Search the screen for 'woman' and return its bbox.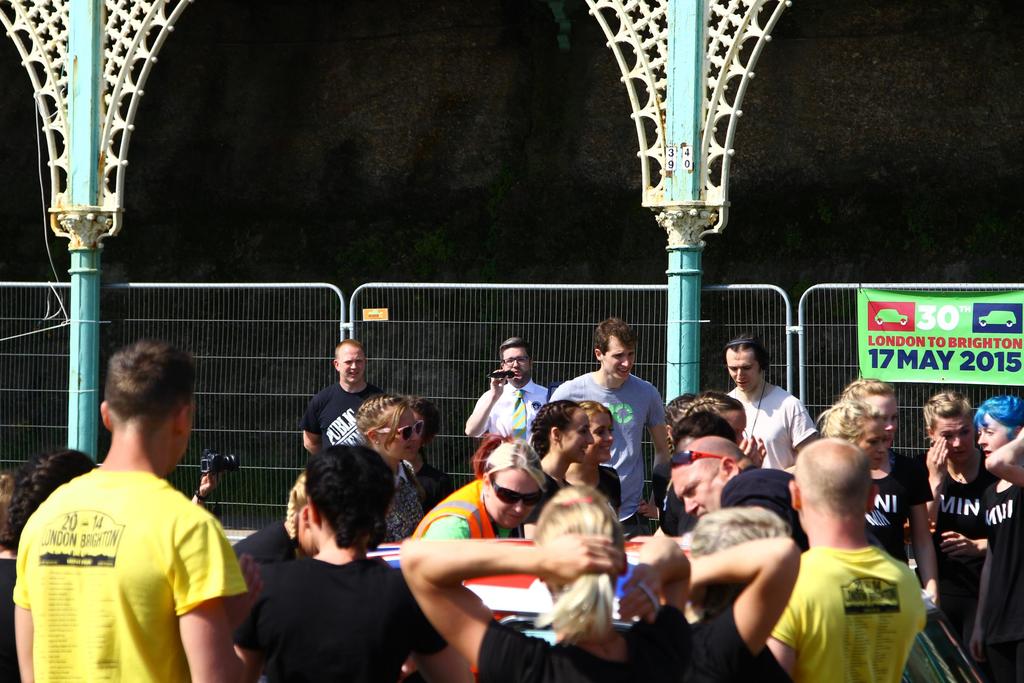
Found: crop(682, 507, 800, 682).
